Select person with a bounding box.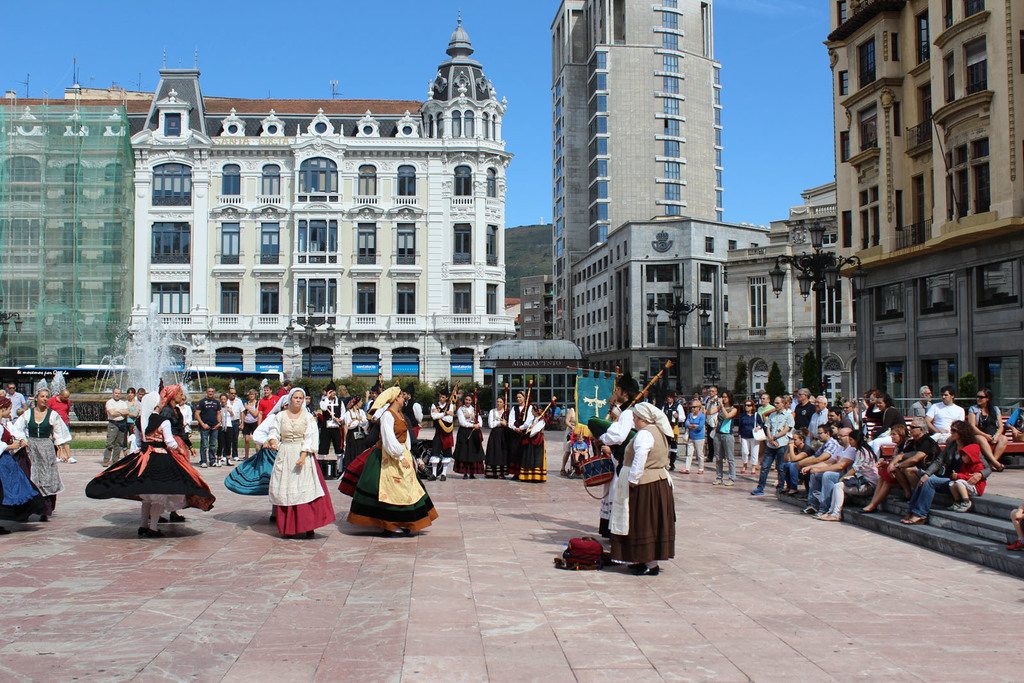
x1=753, y1=387, x2=765, y2=457.
